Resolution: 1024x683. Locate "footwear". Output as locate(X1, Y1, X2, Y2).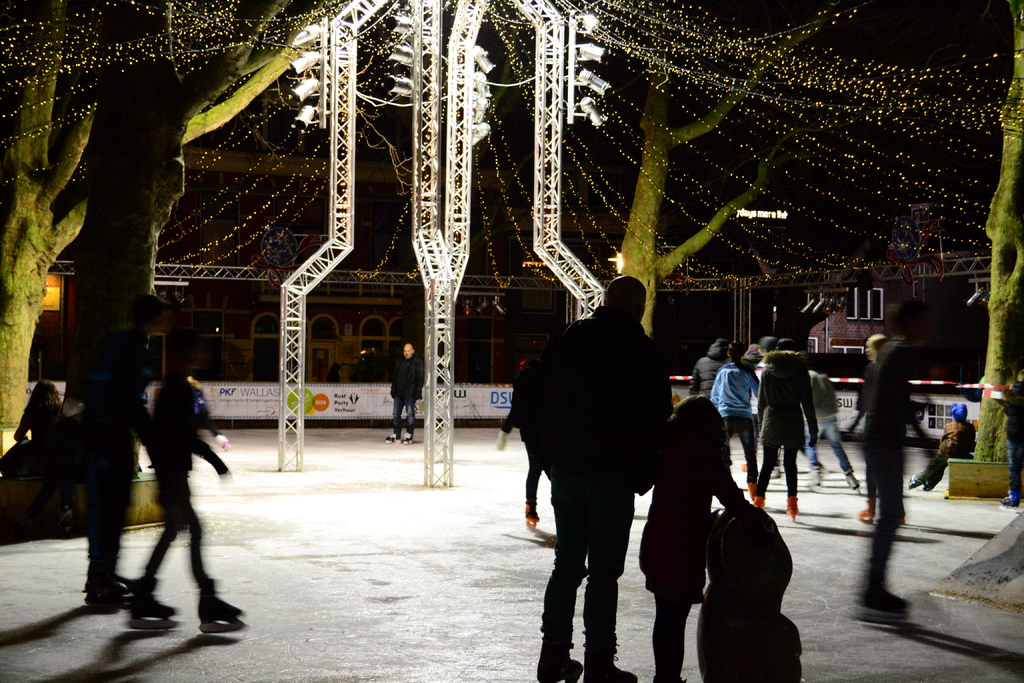
locate(783, 489, 803, 520).
